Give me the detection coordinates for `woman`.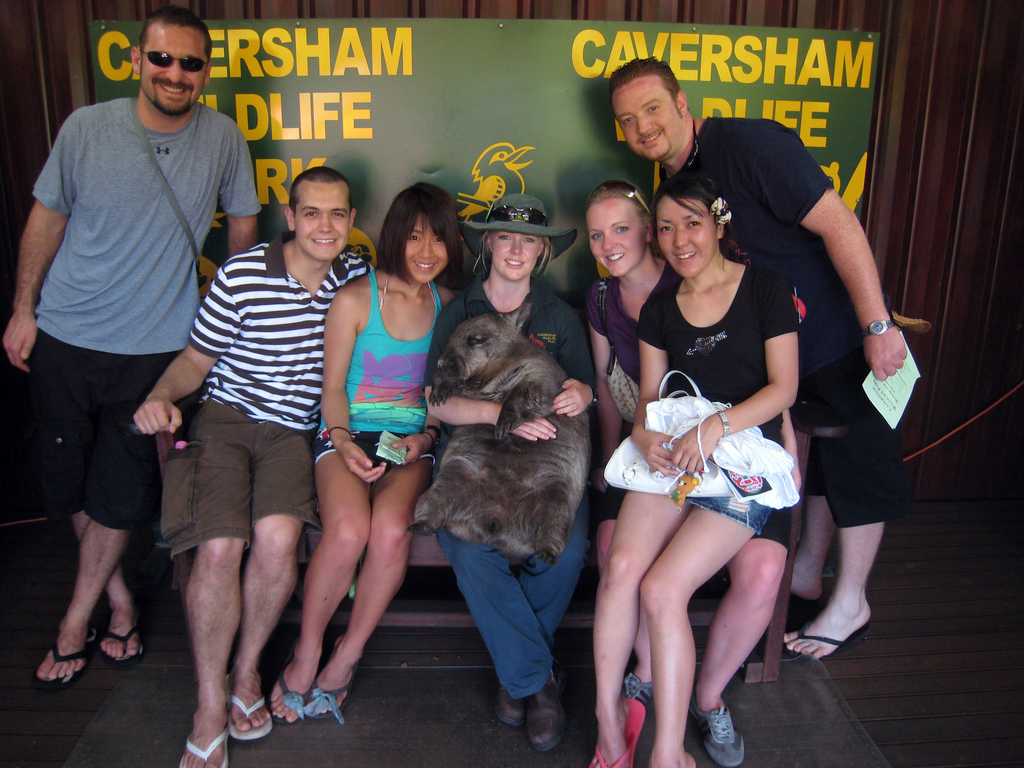
584 177 796 764.
